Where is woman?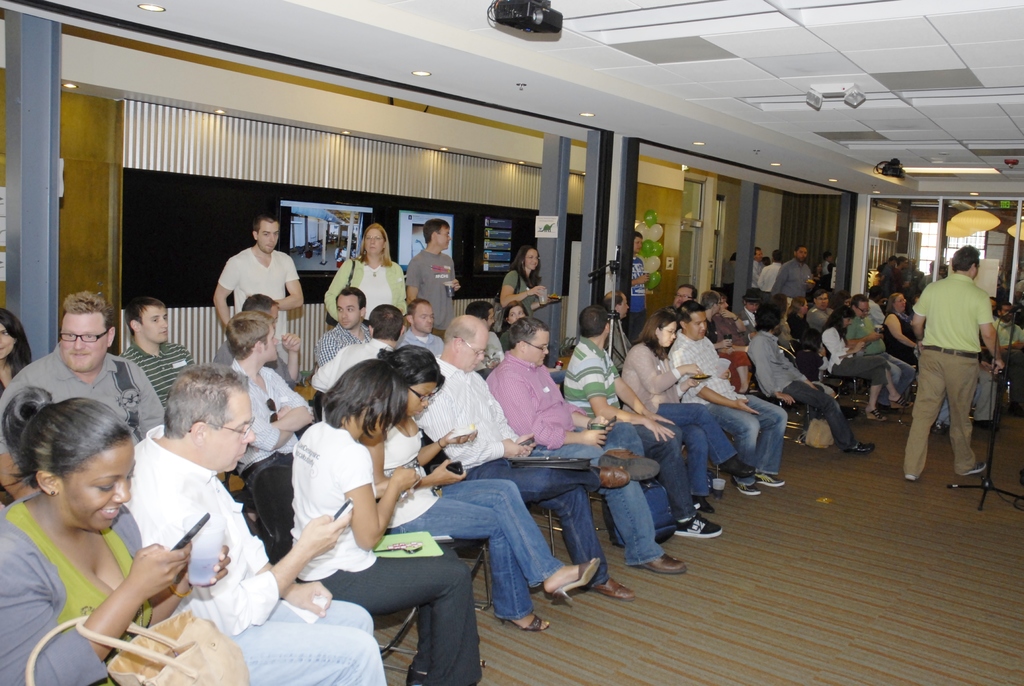
BBox(814, 305, 915, 421).
